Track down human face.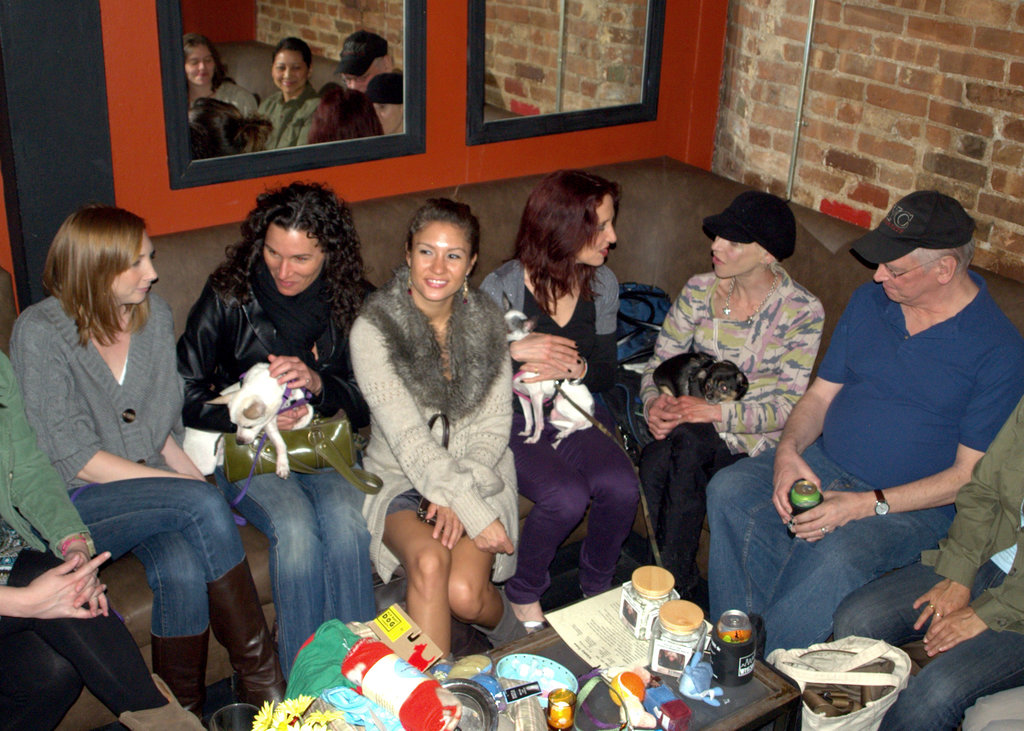
Tracked to select_region(410, 221, 467, 302).
